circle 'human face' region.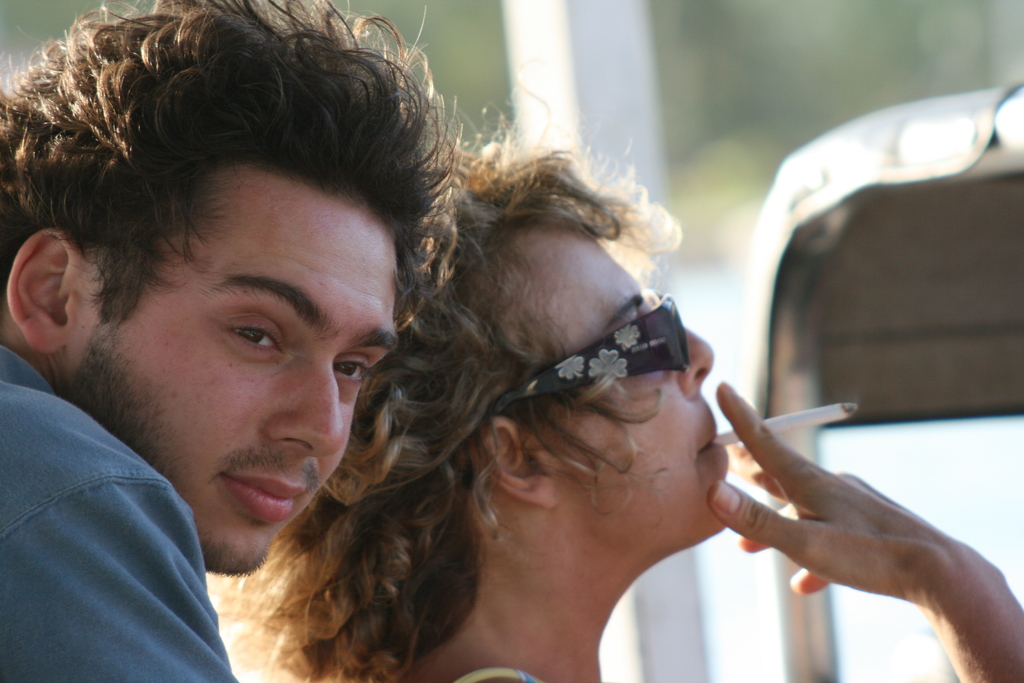
Region: select_region(75, 177, 396, 575).
